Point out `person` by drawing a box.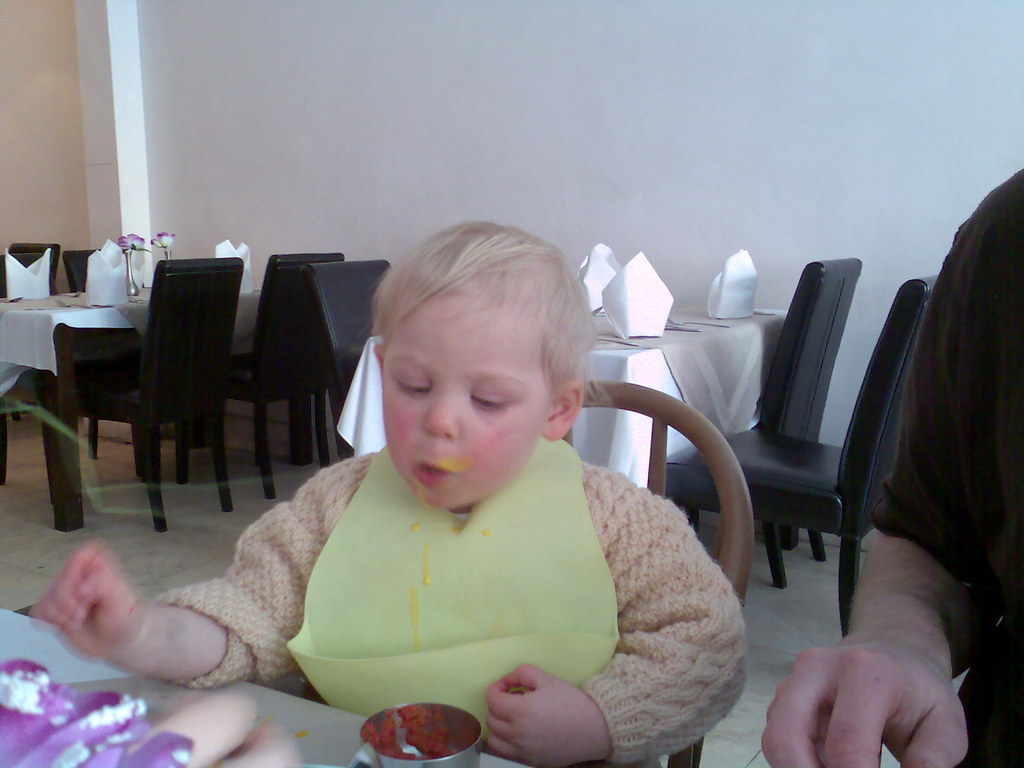
pyautogui.locateOnScreen(752, 166, 1023, 767).
